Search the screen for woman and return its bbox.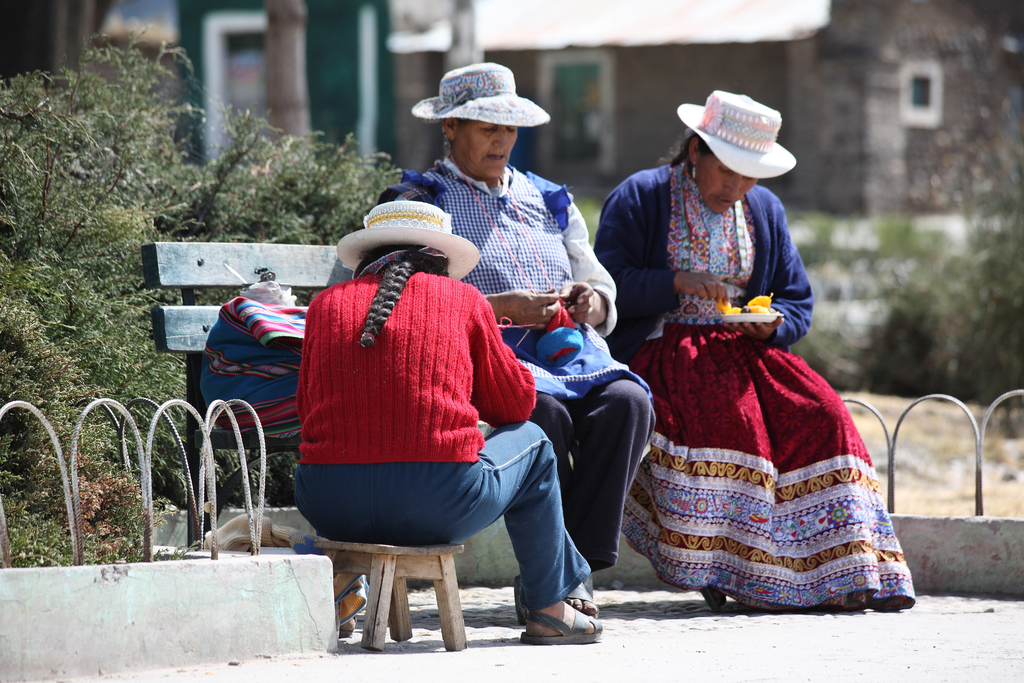
Found: 374,62,662,614.
